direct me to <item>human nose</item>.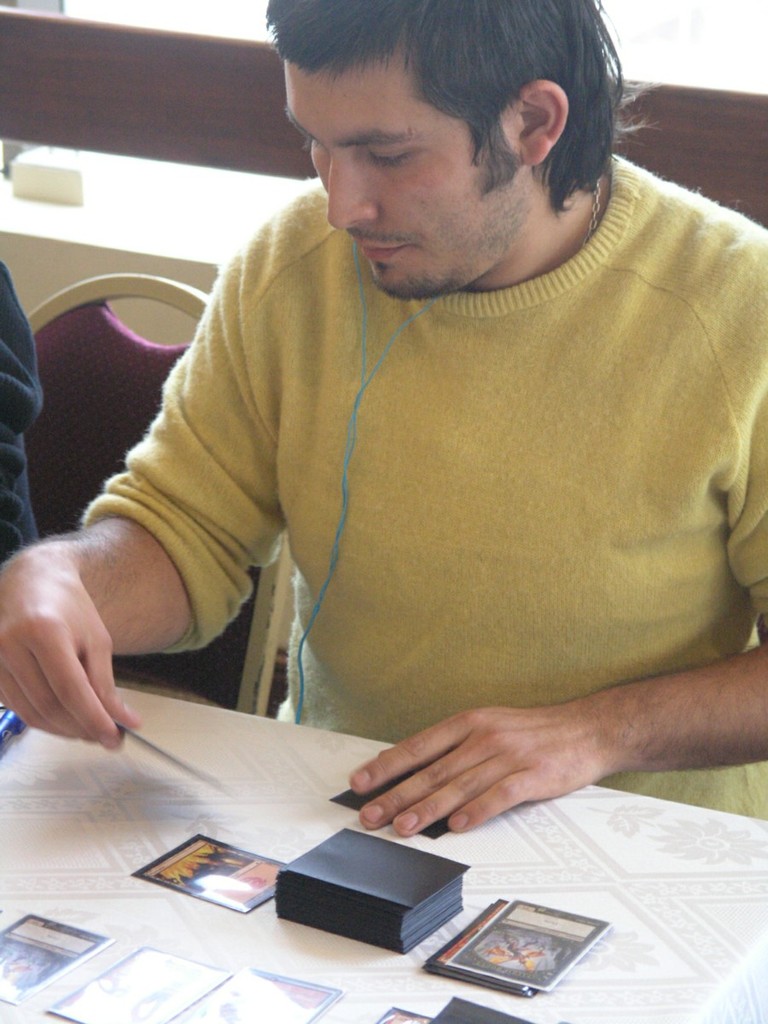
Direction: bbox(329, 150, 378, 230).
